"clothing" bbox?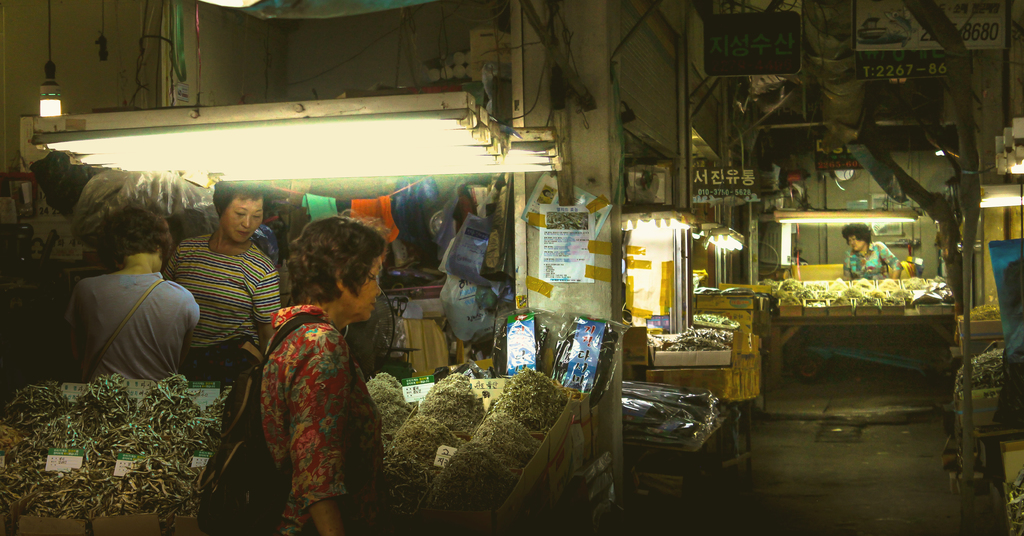
<region>151, 235, 280, 367</region>
